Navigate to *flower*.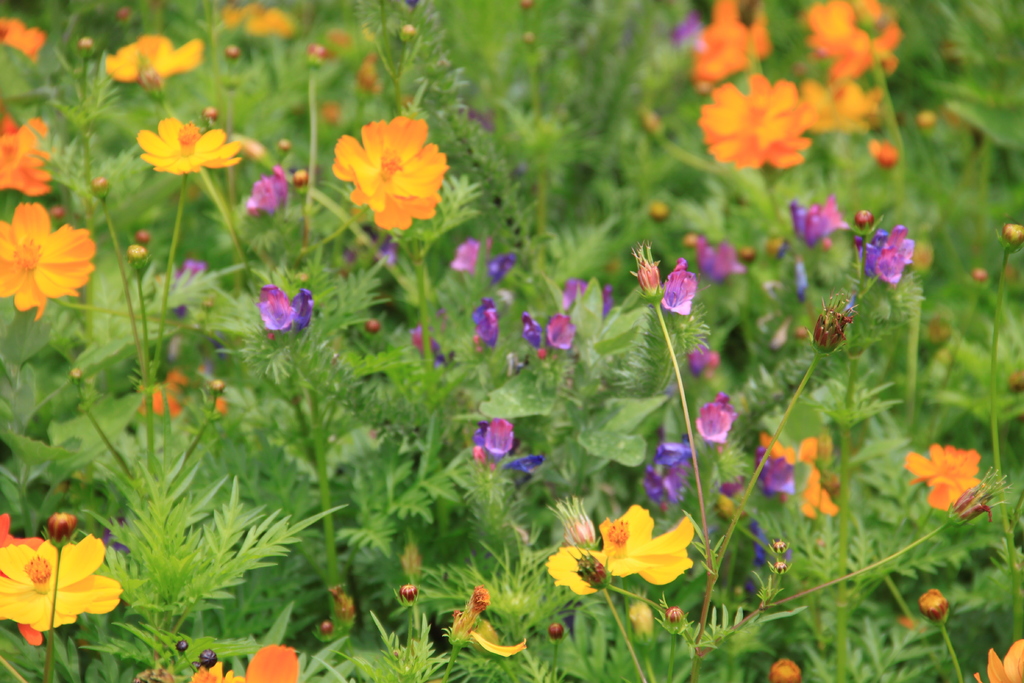
Navigation target: [x1=98, y1=35, x2=203, y2=89].
